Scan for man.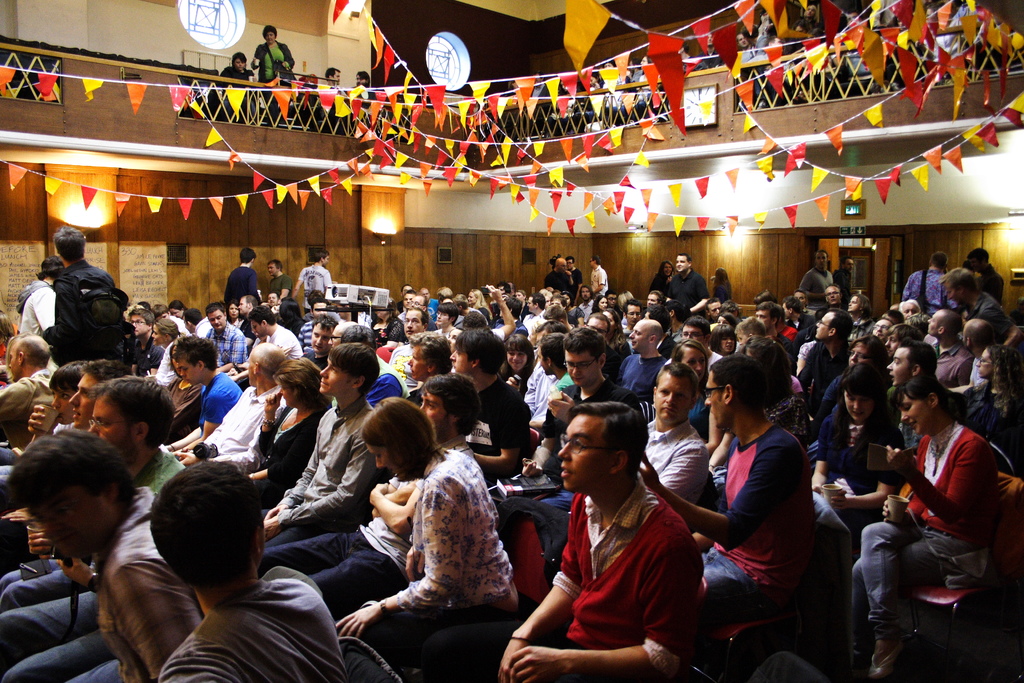
Scan result: 246,21,298,83.
